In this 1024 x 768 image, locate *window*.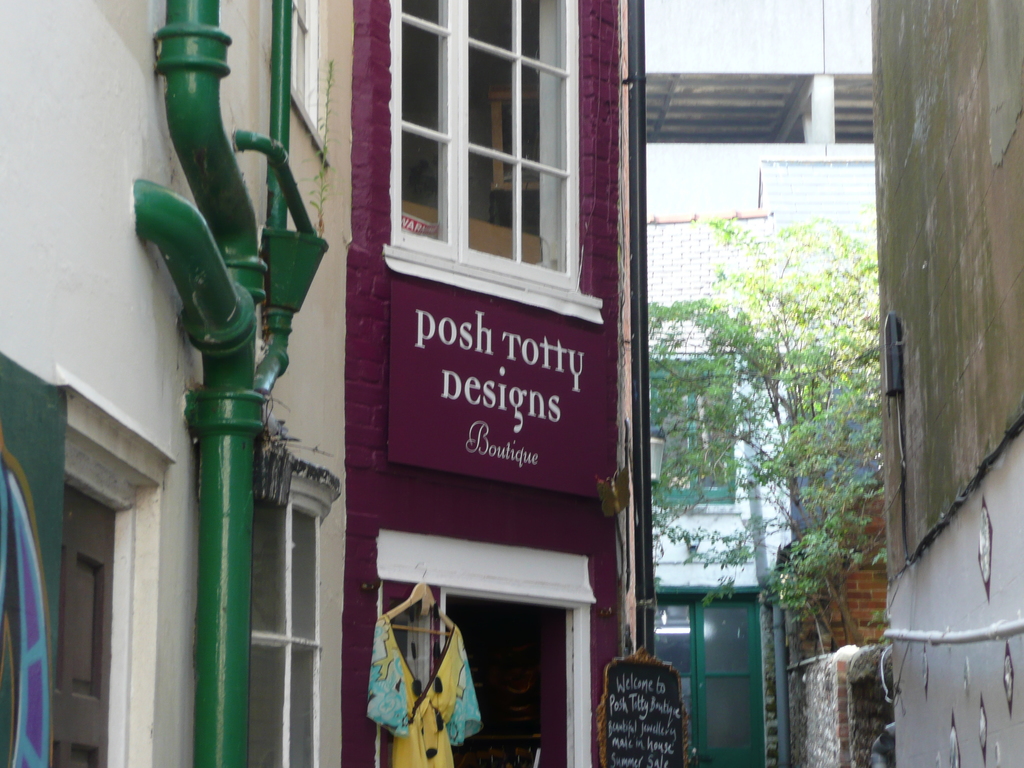
Bounding box: <region>39, 449, 133, 767</region>.
